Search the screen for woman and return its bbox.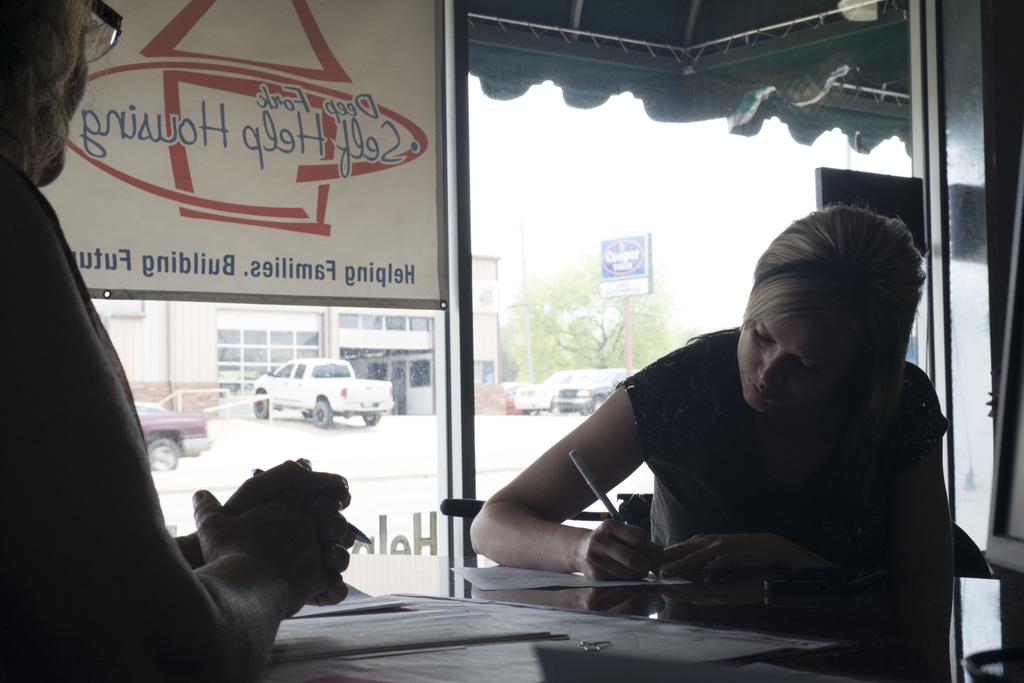
Found: (x1=464, y1=207, x2=966, y2=646).
